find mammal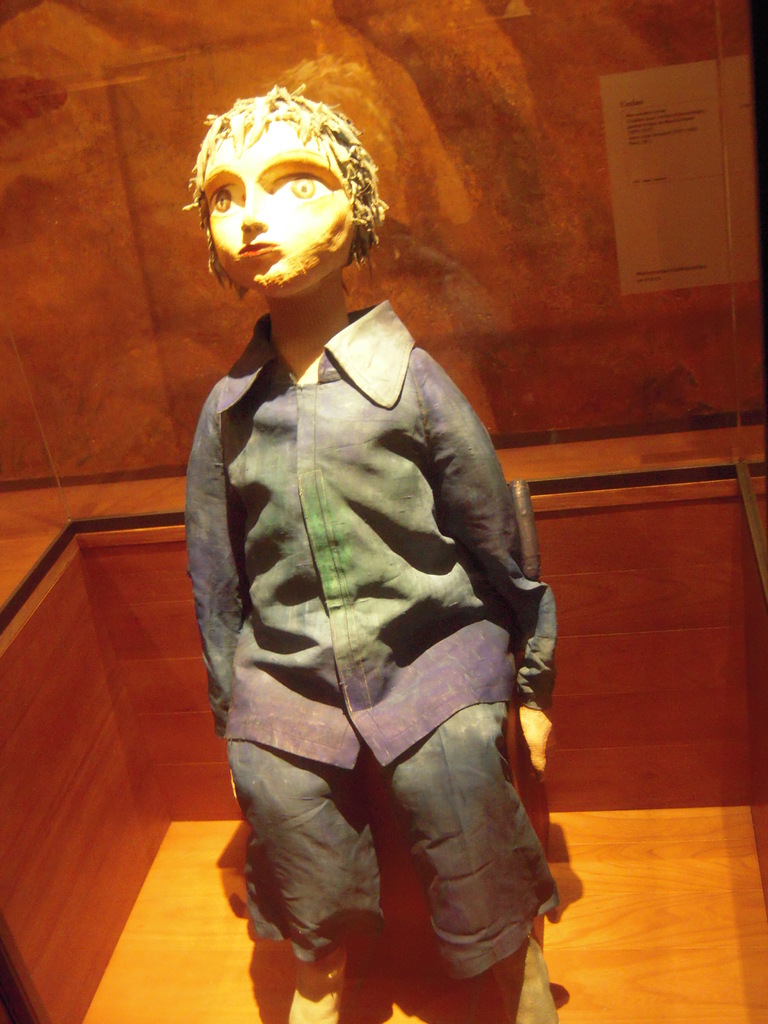
rect(165, 110, 556, 996)
